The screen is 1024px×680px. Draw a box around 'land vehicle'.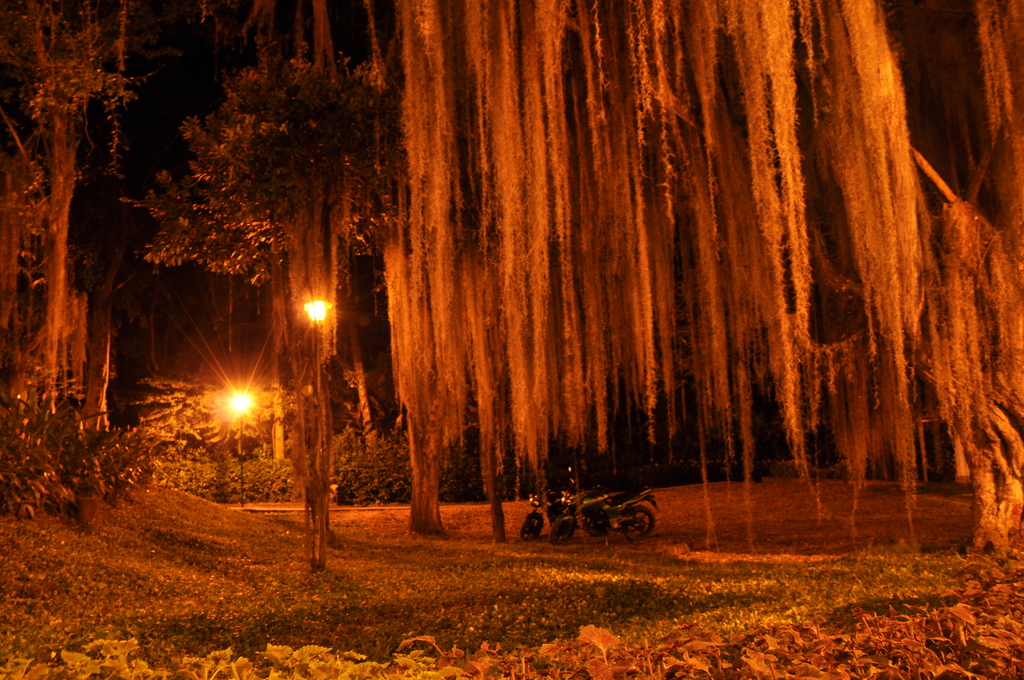
[left=518, top=471, right=614, bottom=537].
